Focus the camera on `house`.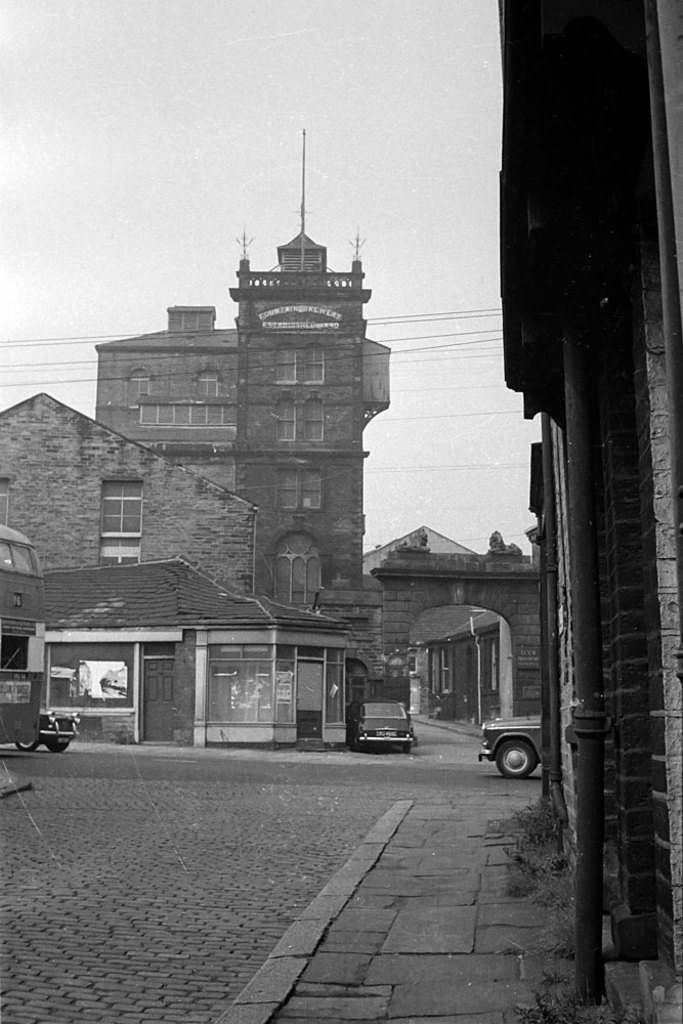
Focus region: box=[495, 3, 682, 986].
